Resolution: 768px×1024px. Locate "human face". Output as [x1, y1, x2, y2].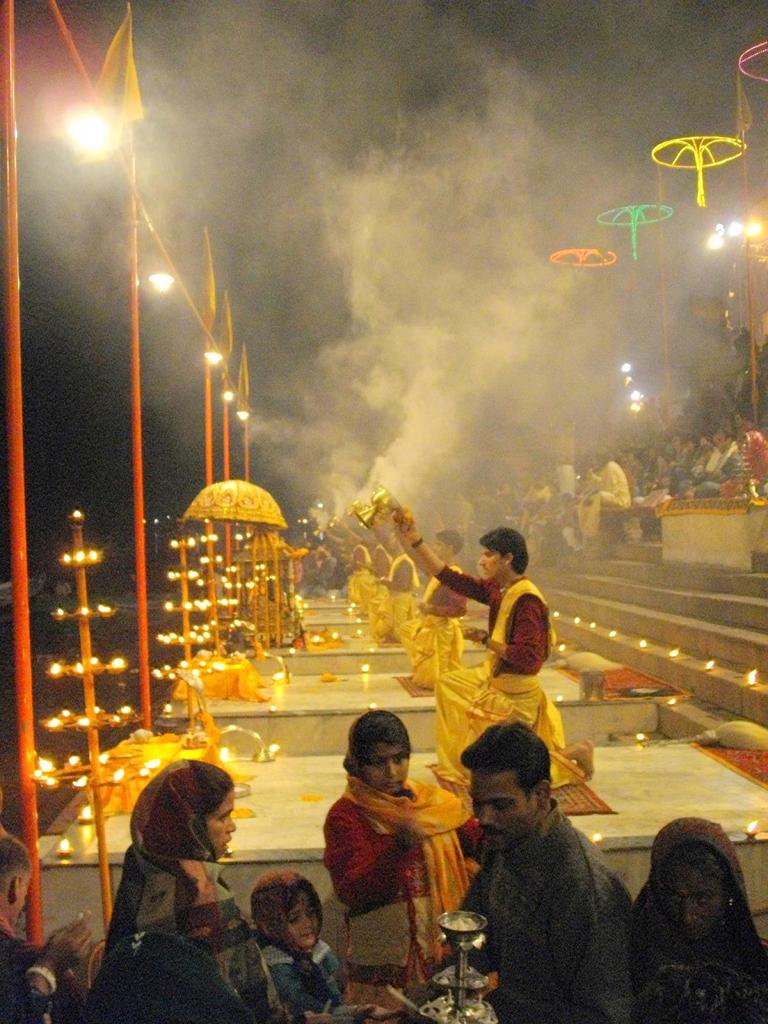
[480, 545, 506, 582].
